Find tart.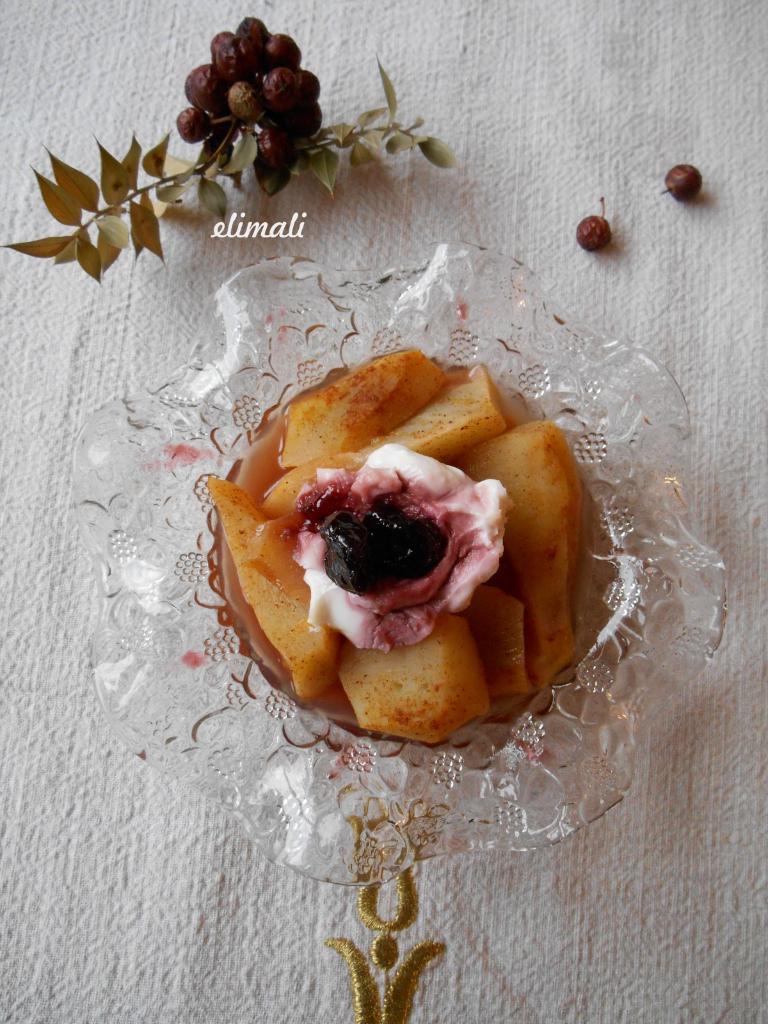
region(214, 353, 587, 753).
